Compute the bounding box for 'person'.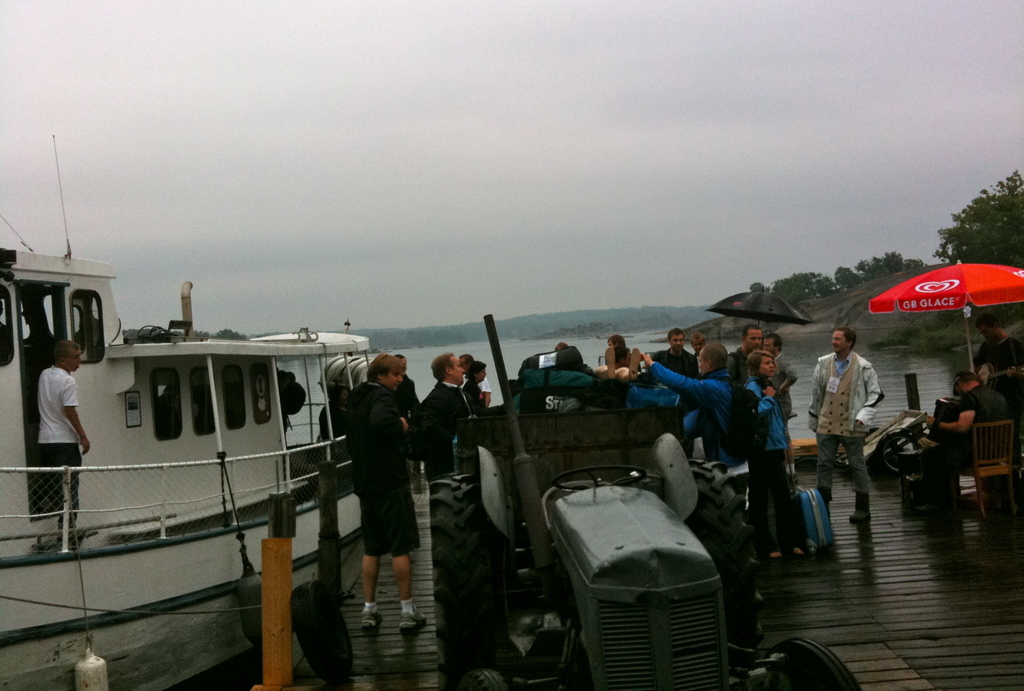
left=929, top=364, right=1014, bottom=500.
